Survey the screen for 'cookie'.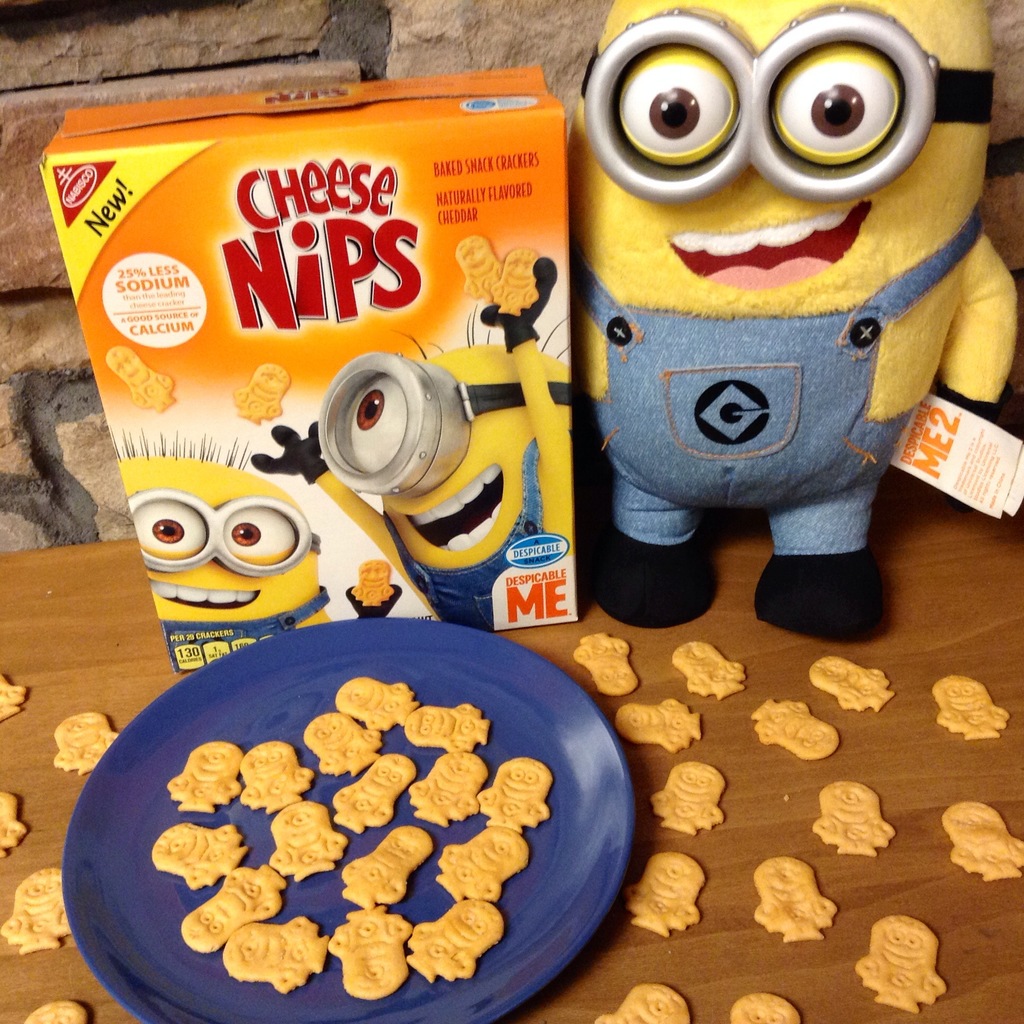
Survey found: bbox=[672, 638, 749, 703].
